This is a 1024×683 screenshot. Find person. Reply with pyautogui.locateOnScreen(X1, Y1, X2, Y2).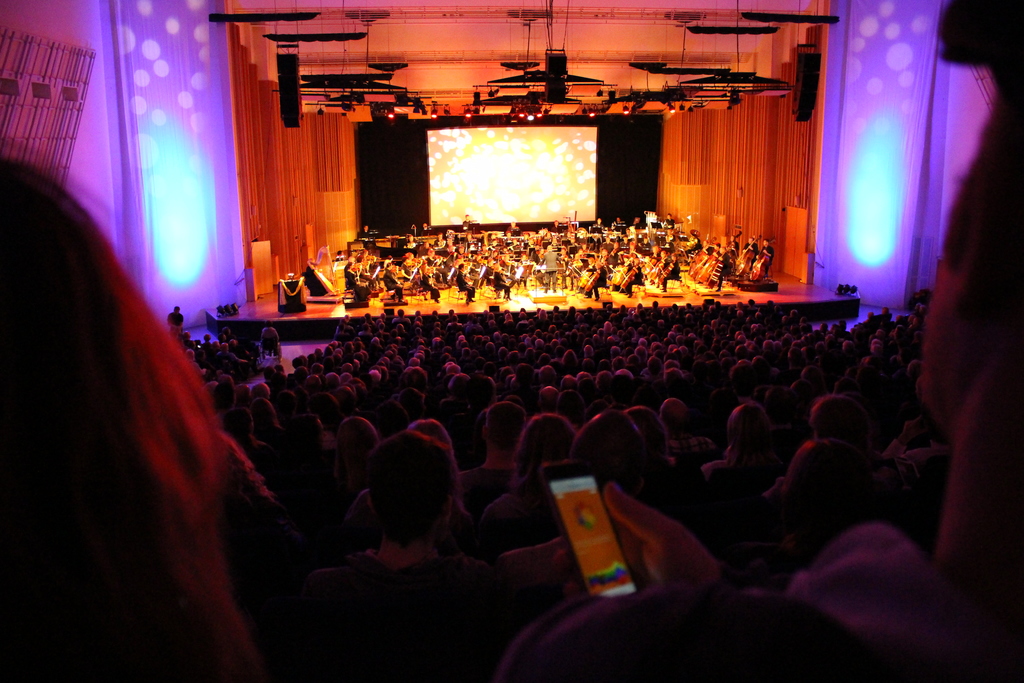
pyautogui.locateOnScreen(335, 422, 485, 636).
